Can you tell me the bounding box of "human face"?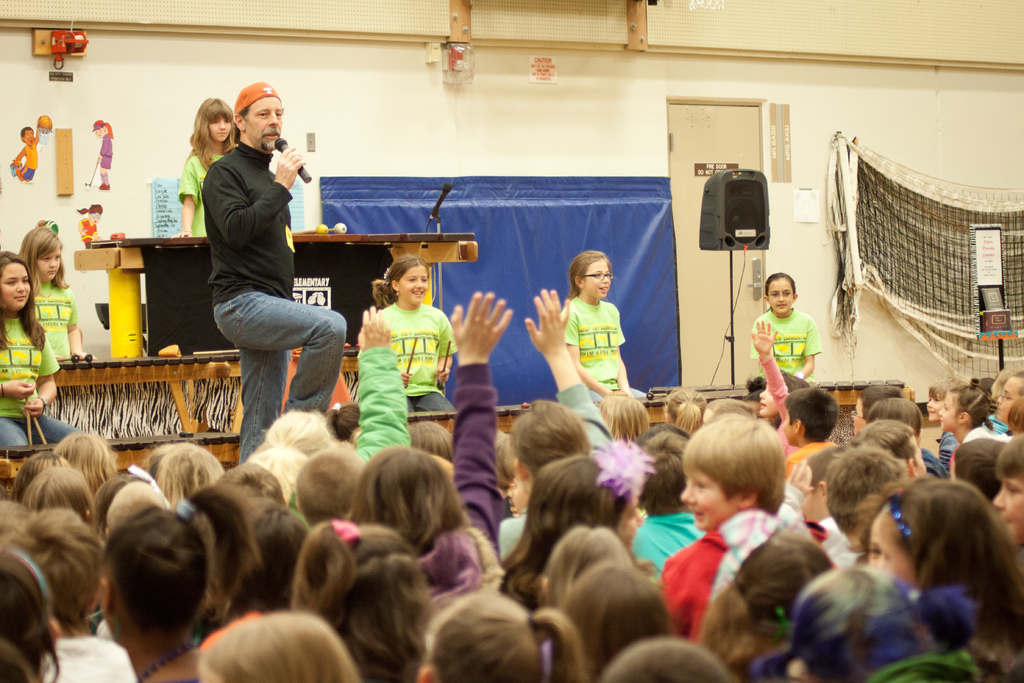
crop(676, 459, 733, 531).
